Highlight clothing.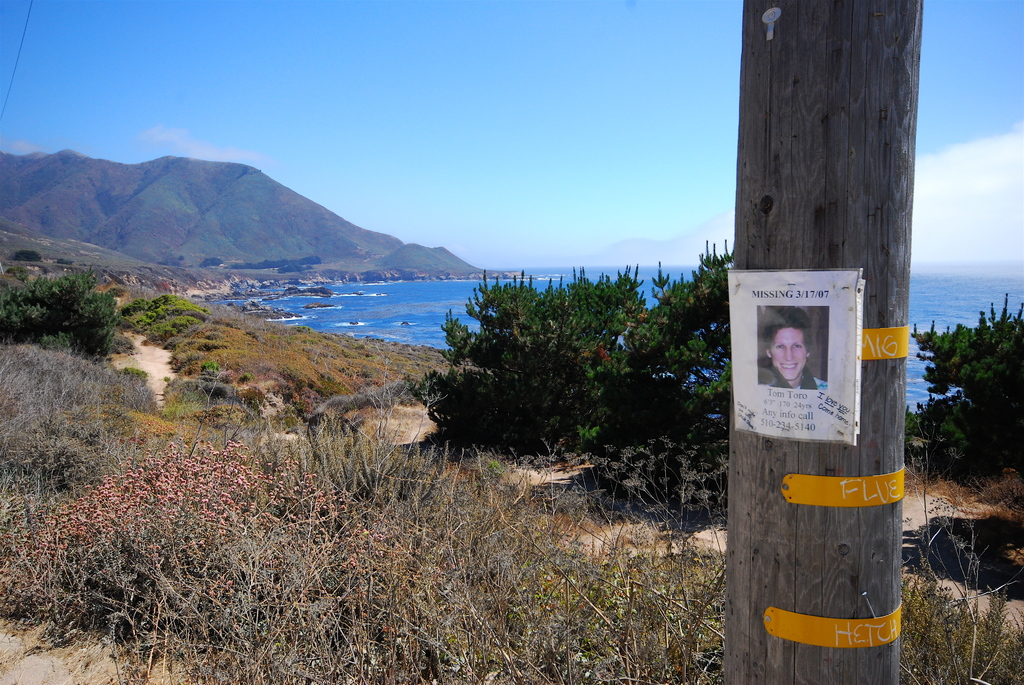
Highlighted region: <region>771, 365, 820, 391</region>.
